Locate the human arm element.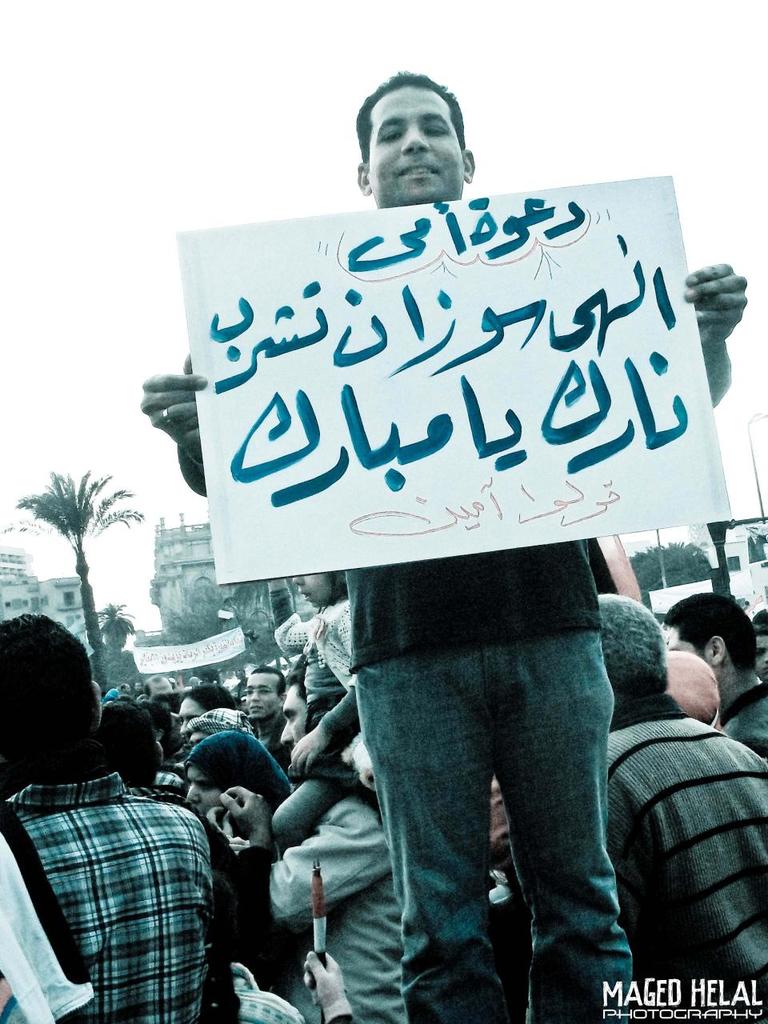
Element bbox: bbox(264, 575, 314, 656).
